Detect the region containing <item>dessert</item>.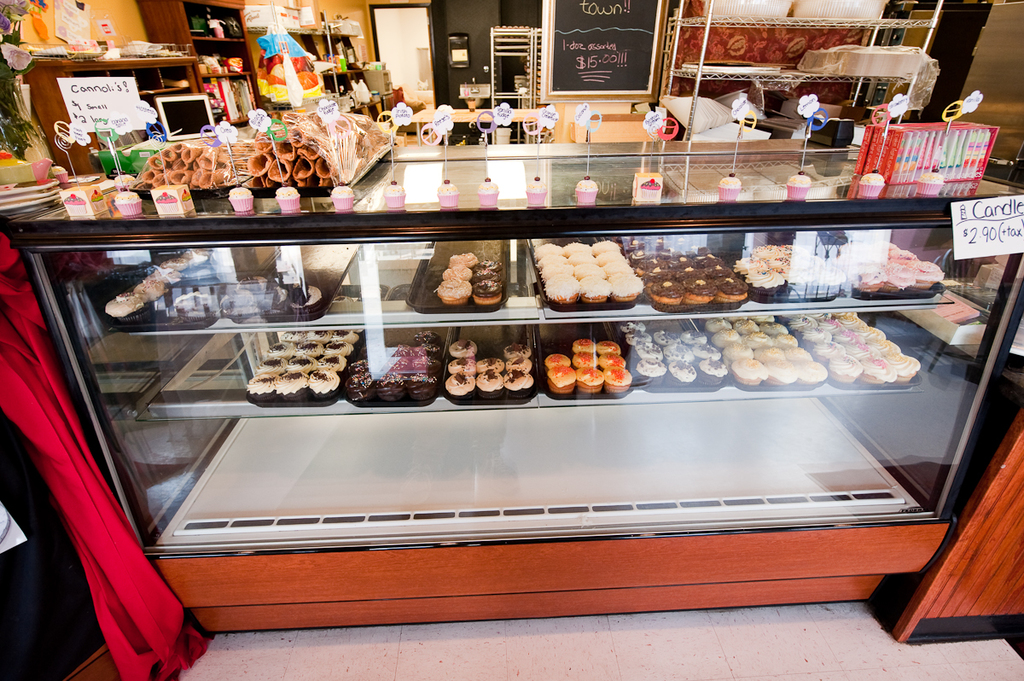
box(482, 373, 503, 387).
